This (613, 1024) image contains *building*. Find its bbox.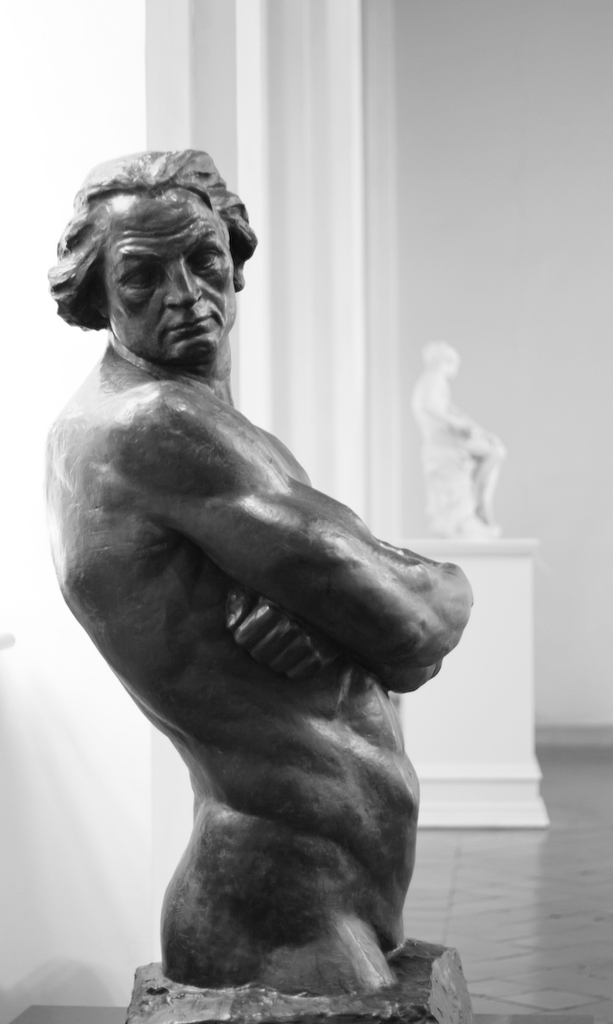
0:6:612:1023.
